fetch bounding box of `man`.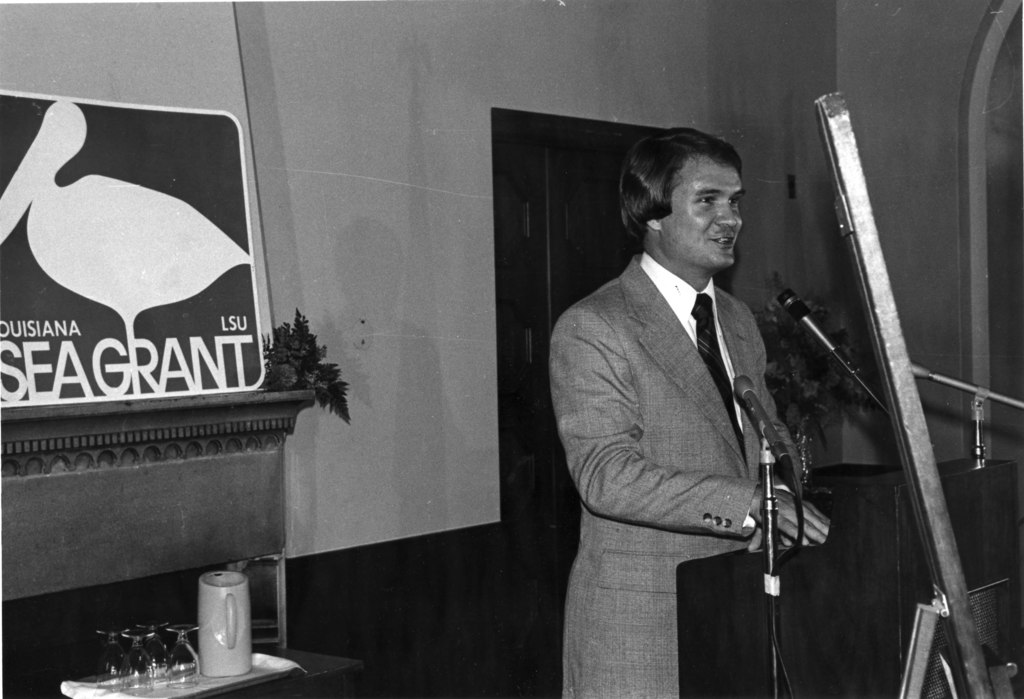
Bbox: bbox=(541, 109, 852, 676).
